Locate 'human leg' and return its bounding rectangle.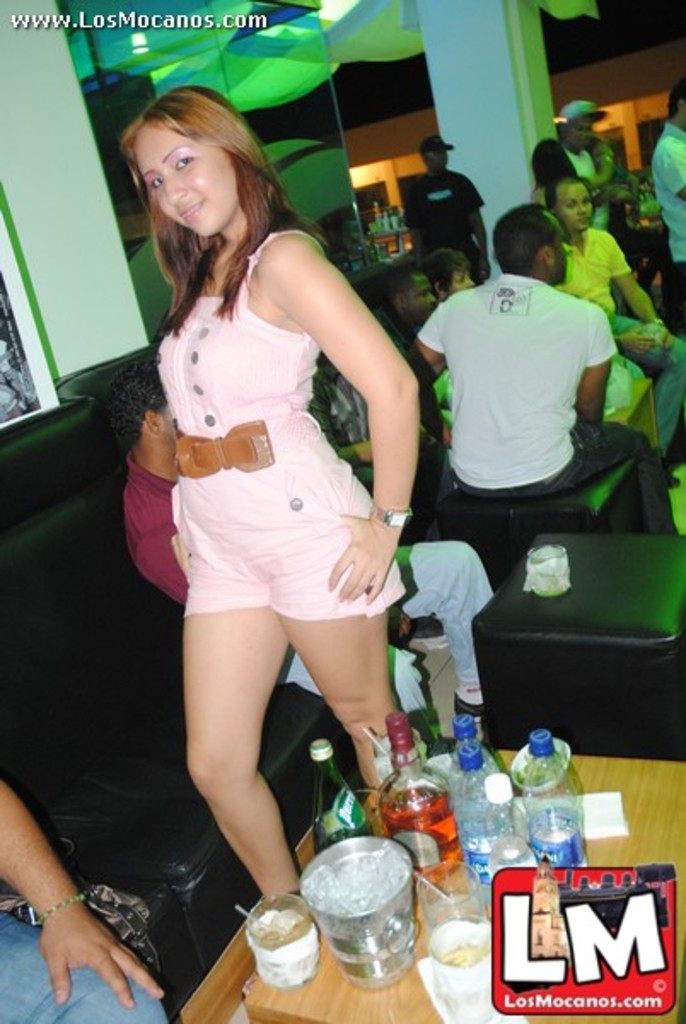
l=461, t=423, r=671, b=524.
